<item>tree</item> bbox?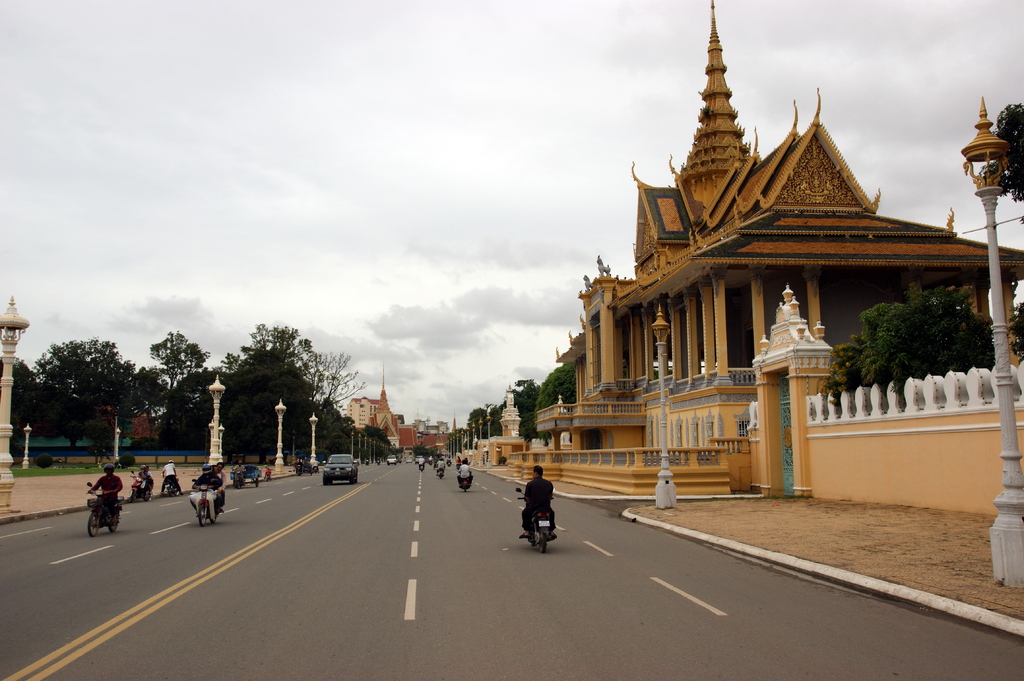
(535,354,572,408)
